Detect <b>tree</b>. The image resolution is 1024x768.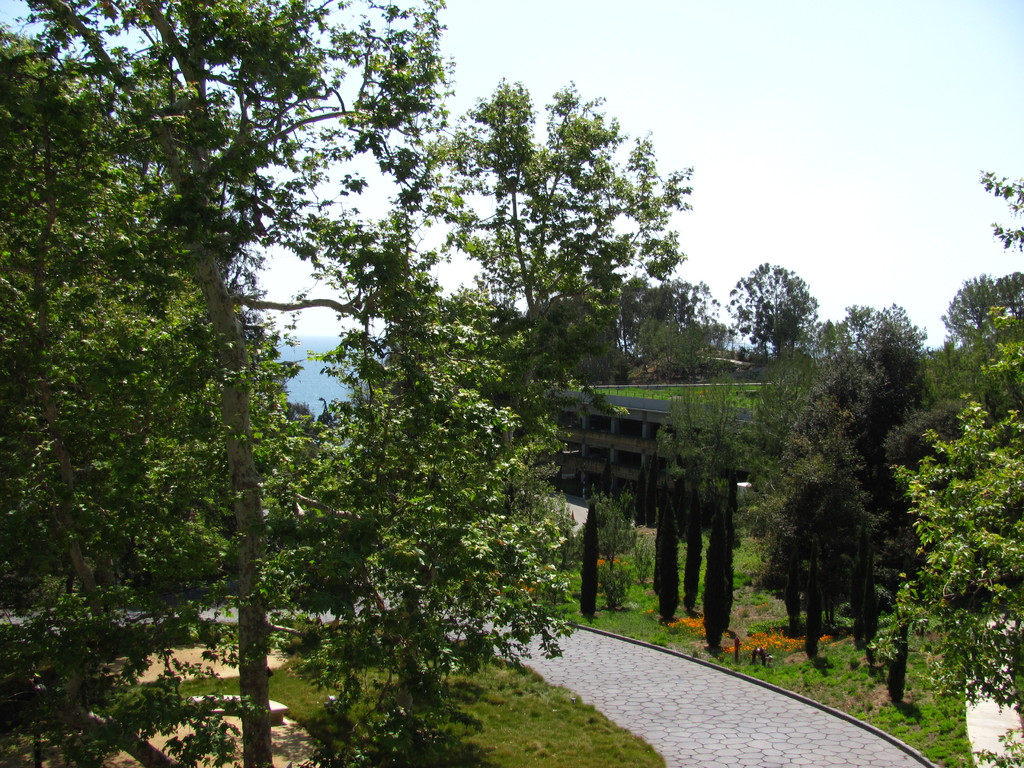
(x1=851, y1=286, x2=952, y2=626).
